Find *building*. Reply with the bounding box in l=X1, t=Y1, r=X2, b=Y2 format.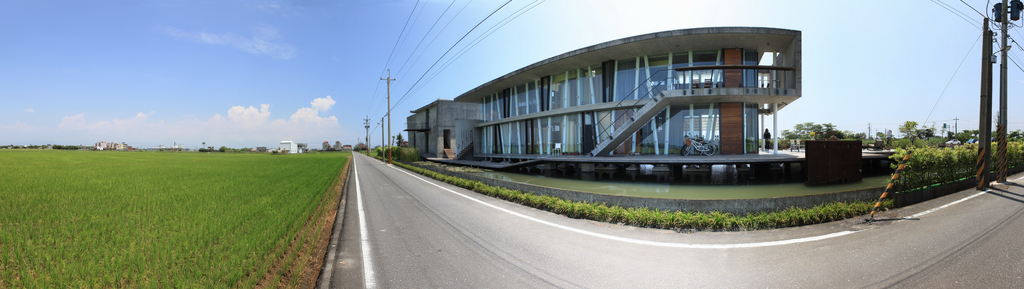
l=400, t=99, r=483, b=159.
